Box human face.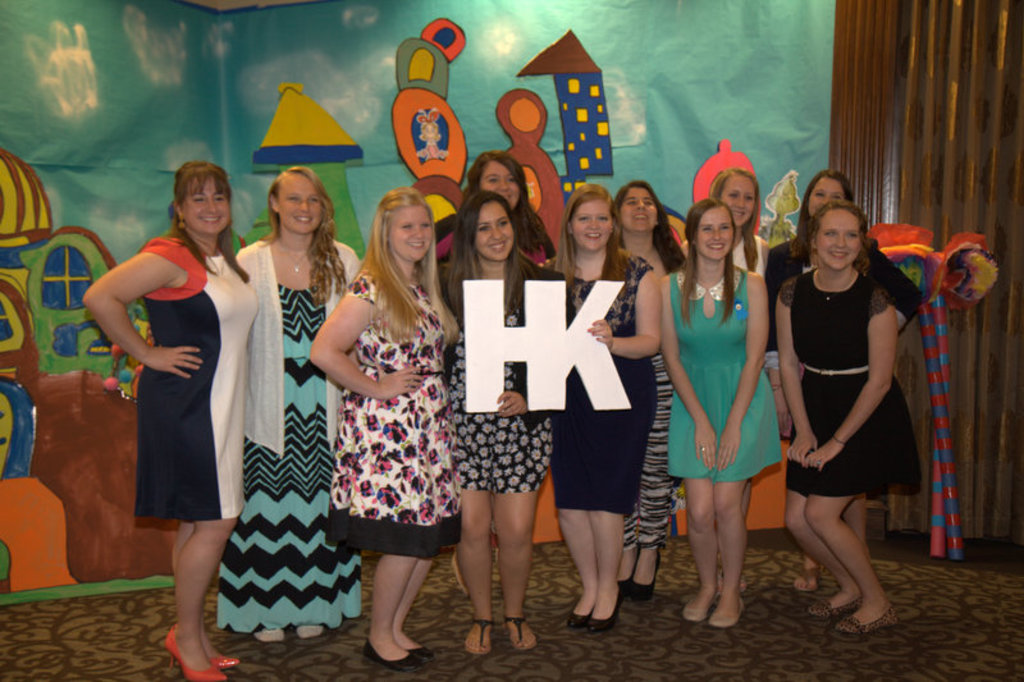
476/202/515/260.
